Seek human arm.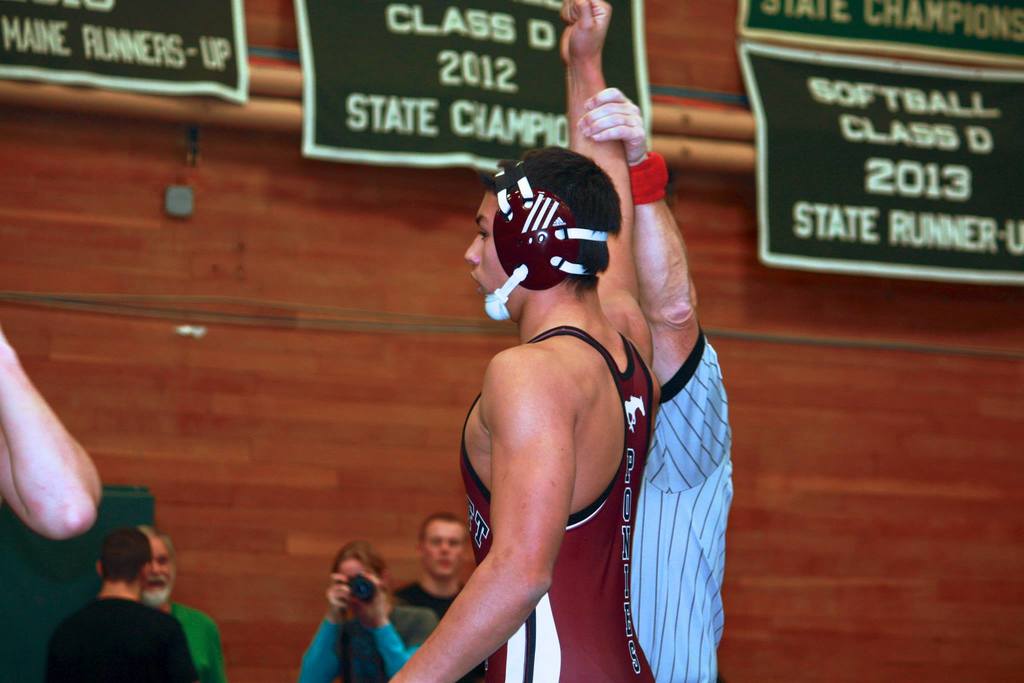
x1=0 y1=327 x2=107 y2=554.
